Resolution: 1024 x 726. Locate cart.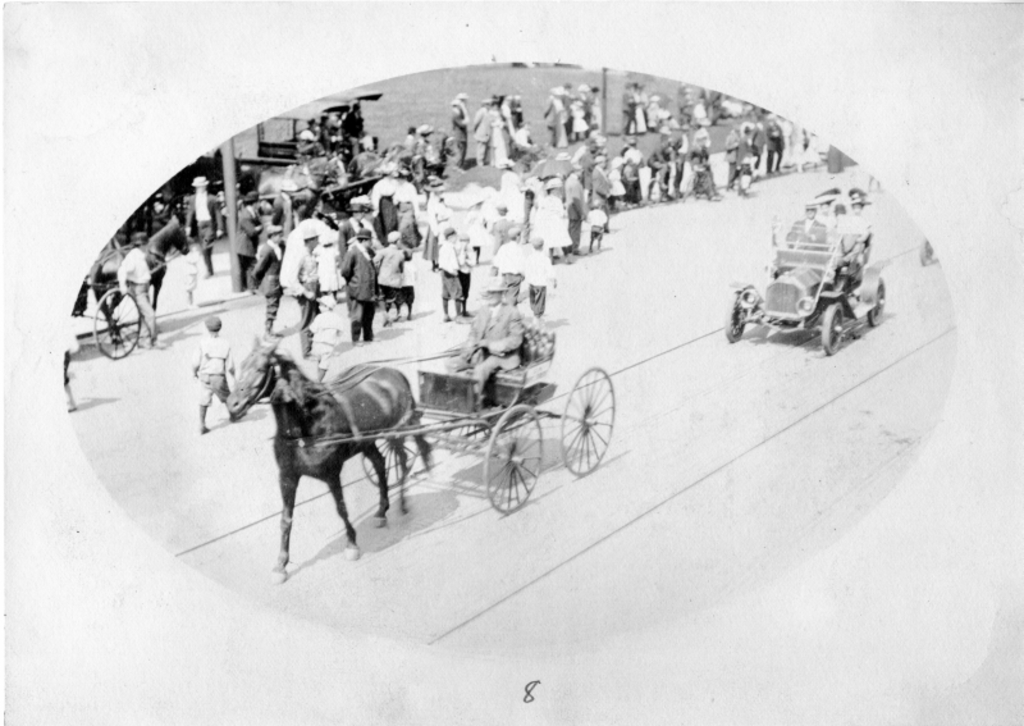
x1=256, y1=88, x2=381, y2=173.
